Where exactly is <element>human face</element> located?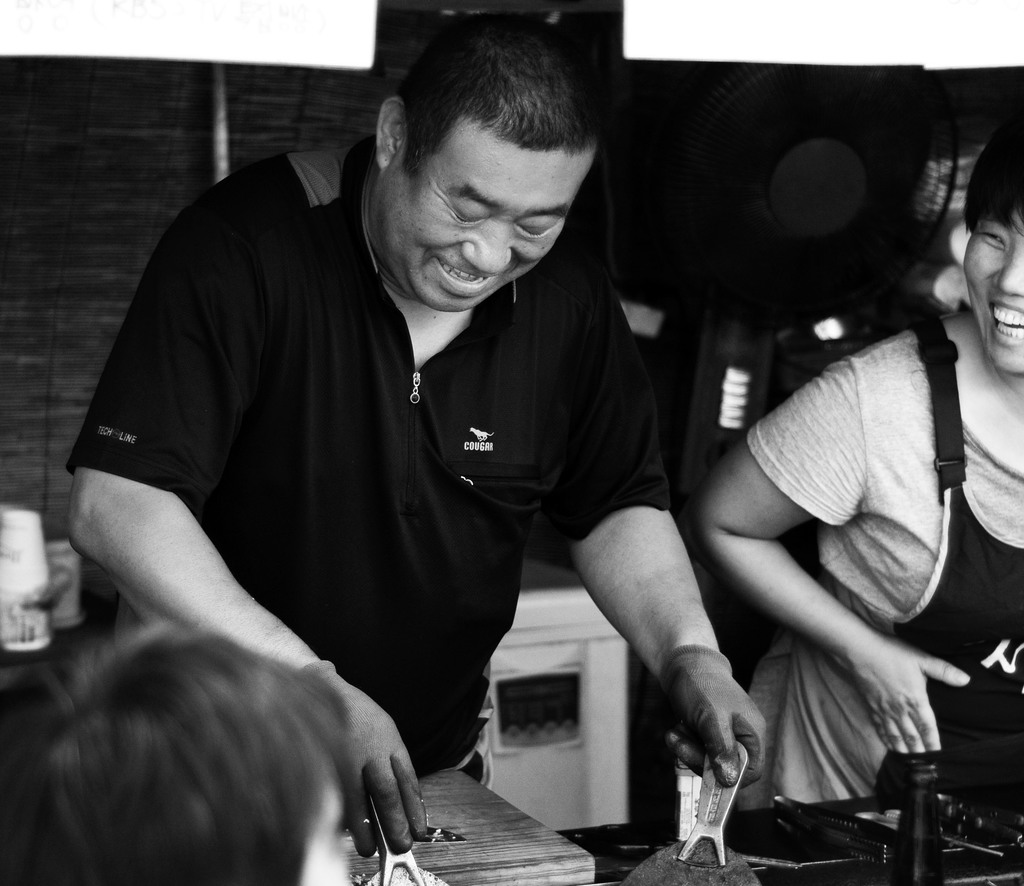
Its bounding box is [left=396, top=124, right=592, bottom=312].
